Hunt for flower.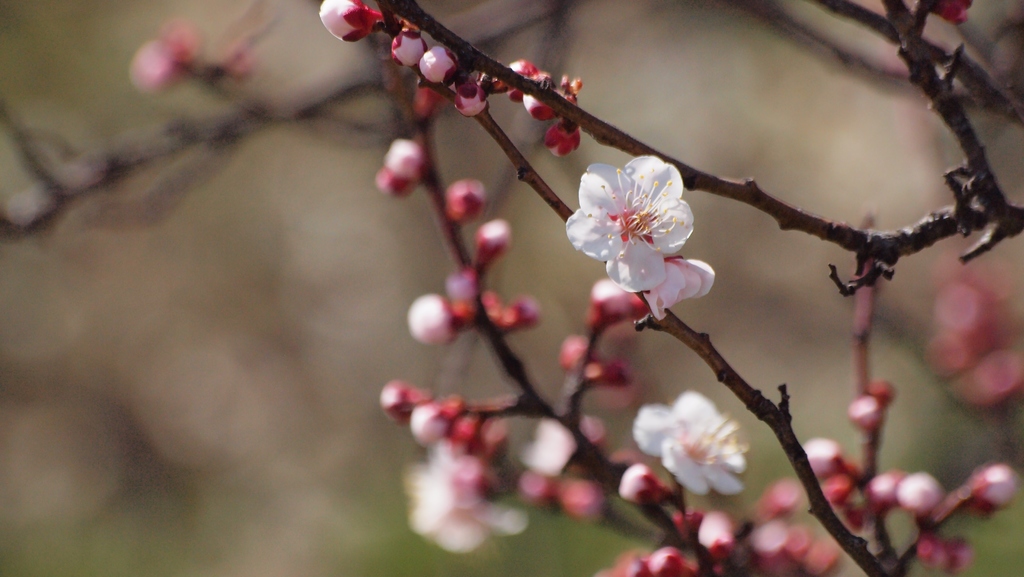
Hunted down at 579/148/703/304.
